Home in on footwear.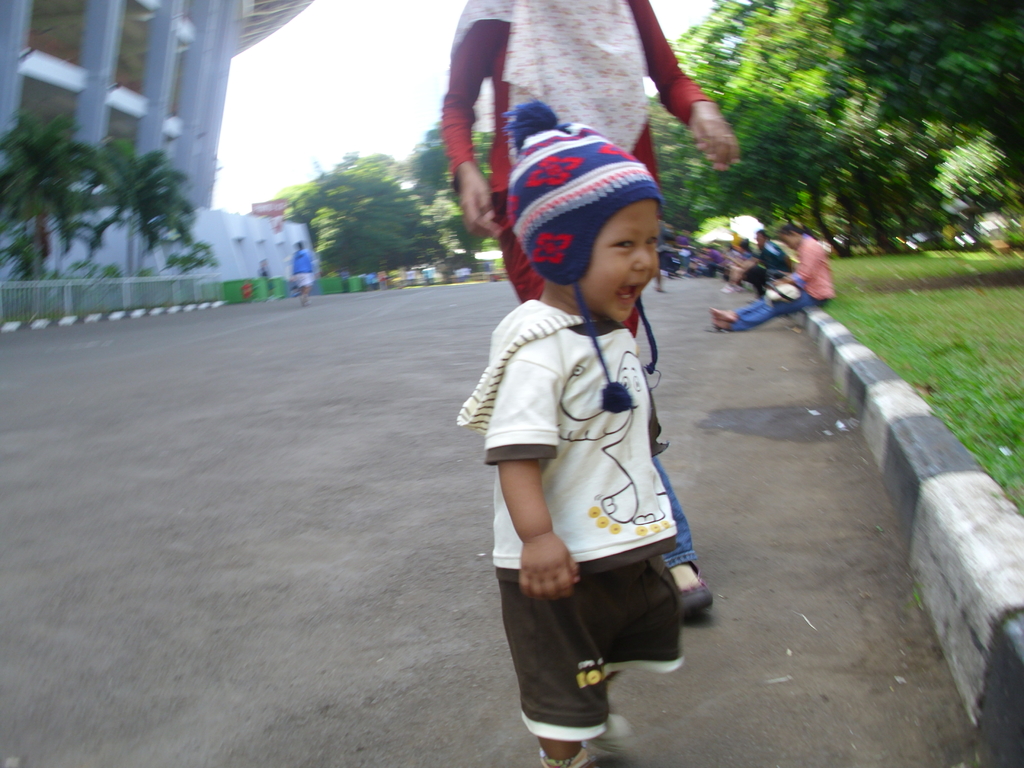
Homed in at bbox(540, 738, 636, 767).
